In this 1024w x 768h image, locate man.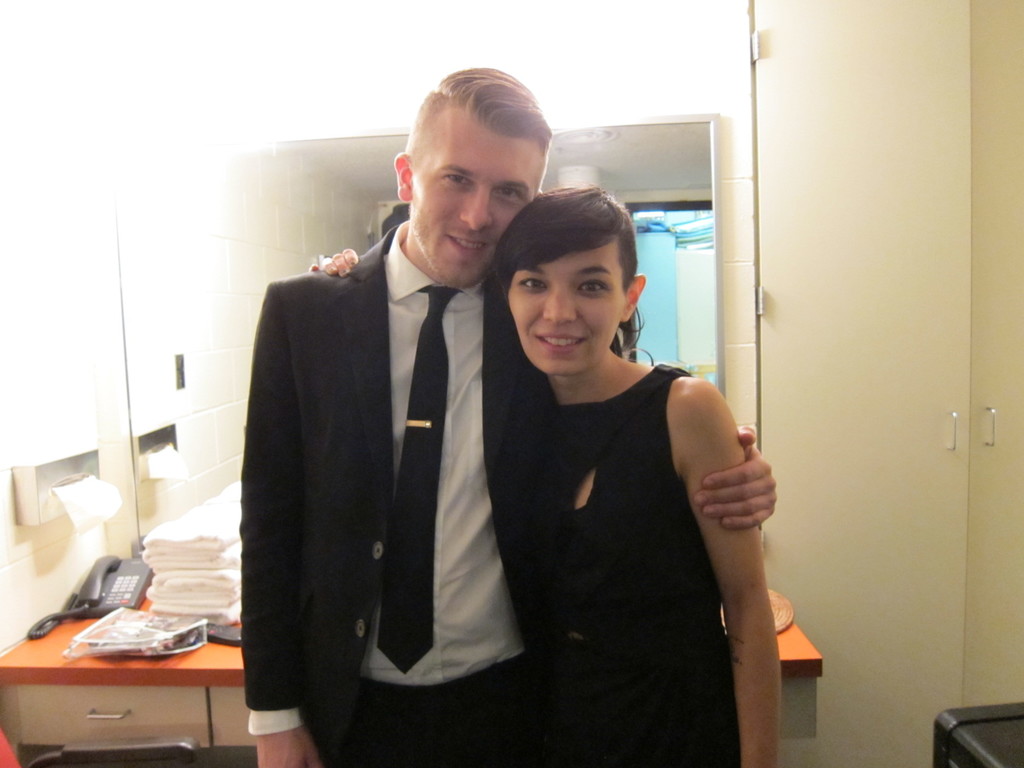
Bounding box: box(222, 50, 791, 767).
